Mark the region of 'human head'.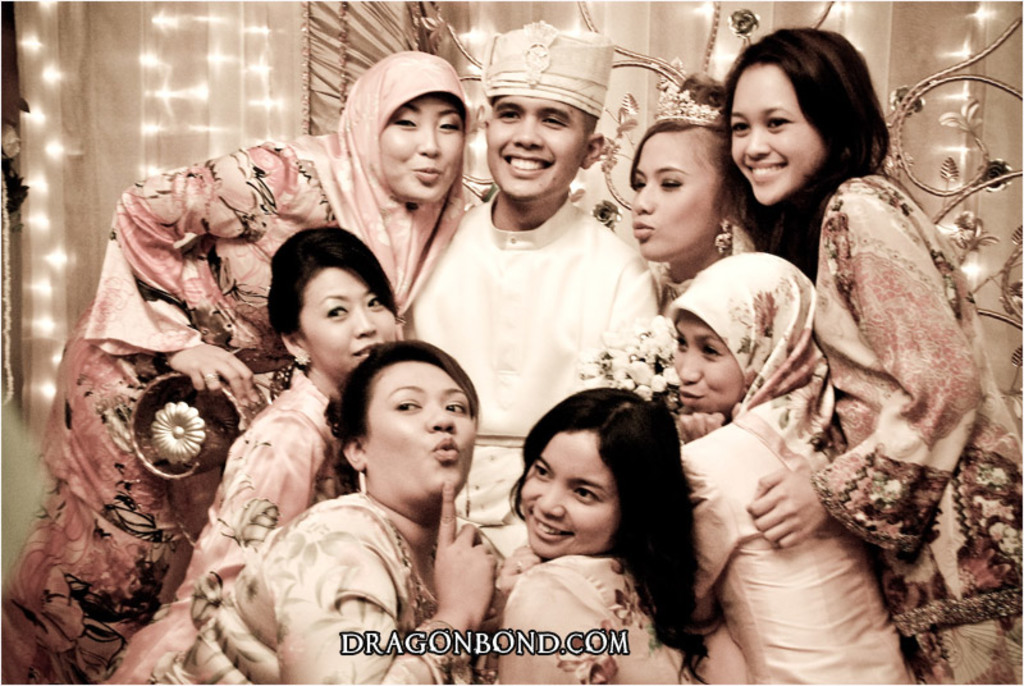
Region: 509 402 660 576.
